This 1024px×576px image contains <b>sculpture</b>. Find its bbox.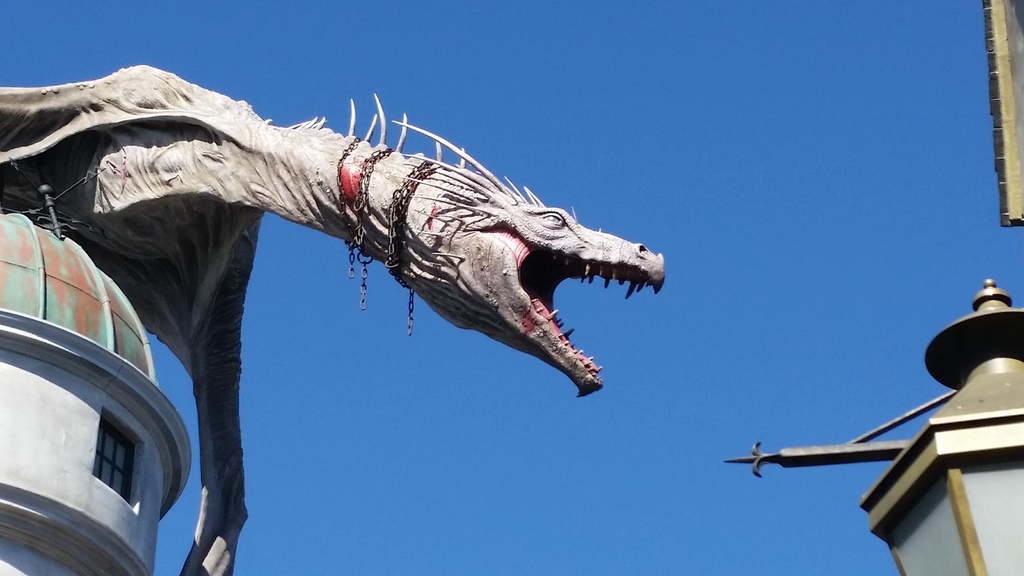
select_region(0, 54, 667, 538).
